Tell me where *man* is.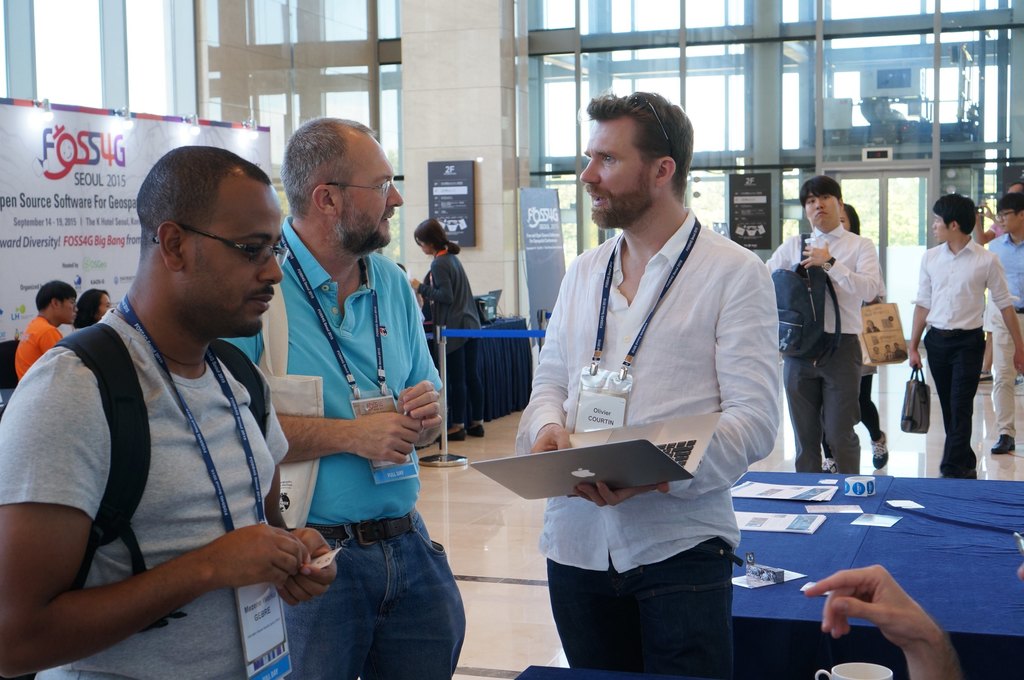
*man* is at (x1=0, y1=144, x2=337, y2=679).
